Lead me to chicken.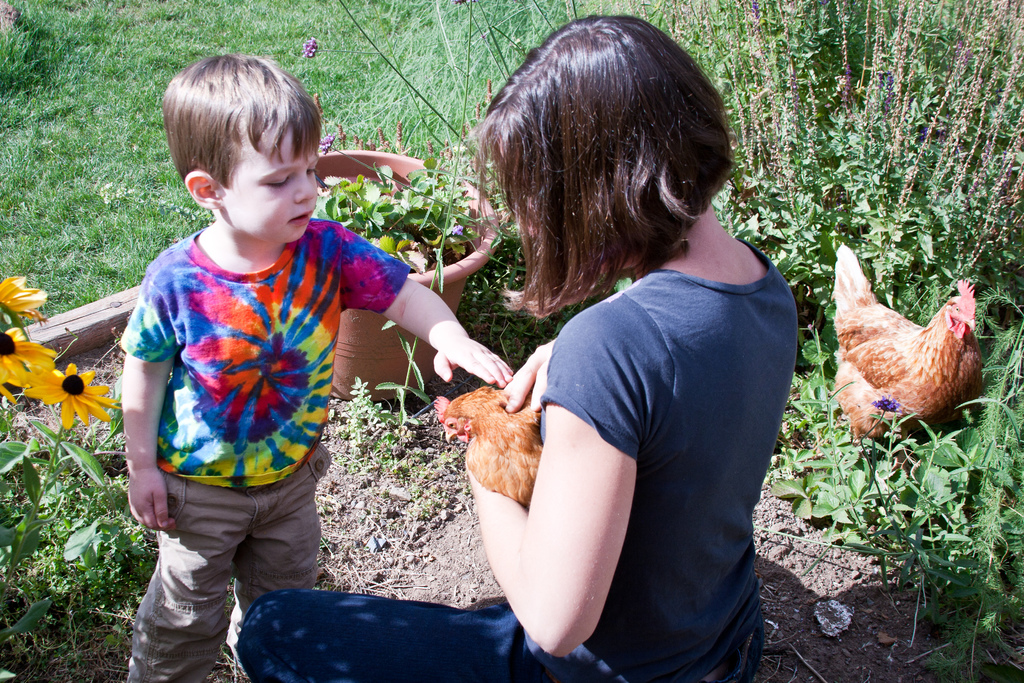
Lead to box=[844, 243, 973, 456].
